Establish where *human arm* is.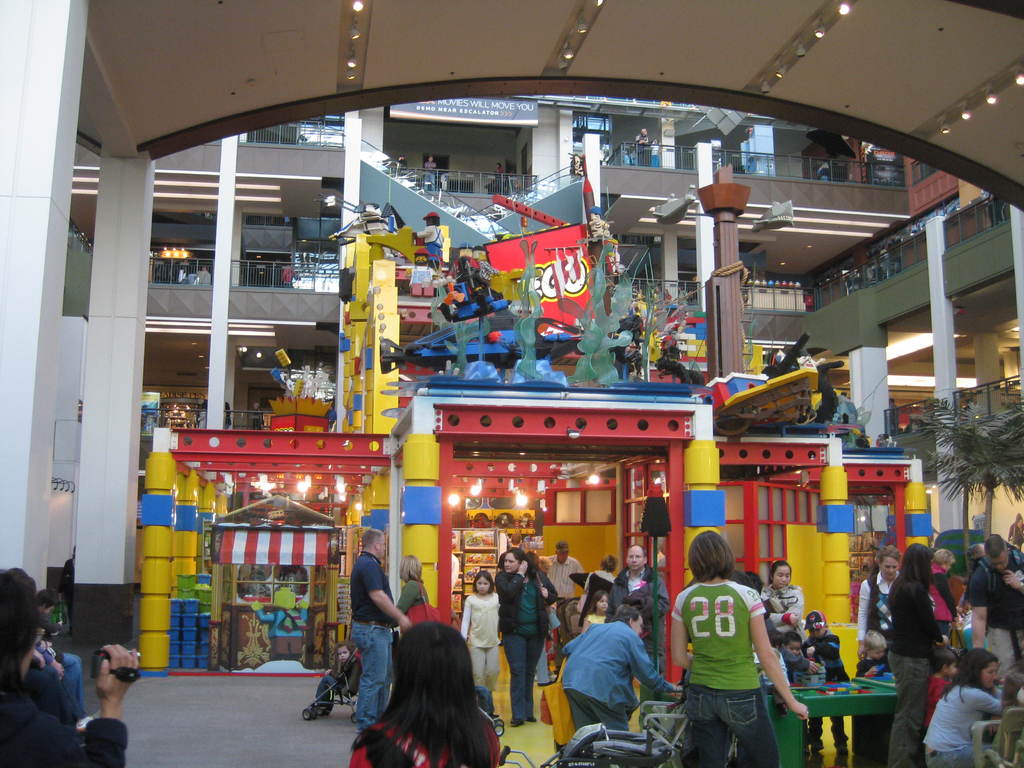
Established at region(969, 570, 990, 651).
